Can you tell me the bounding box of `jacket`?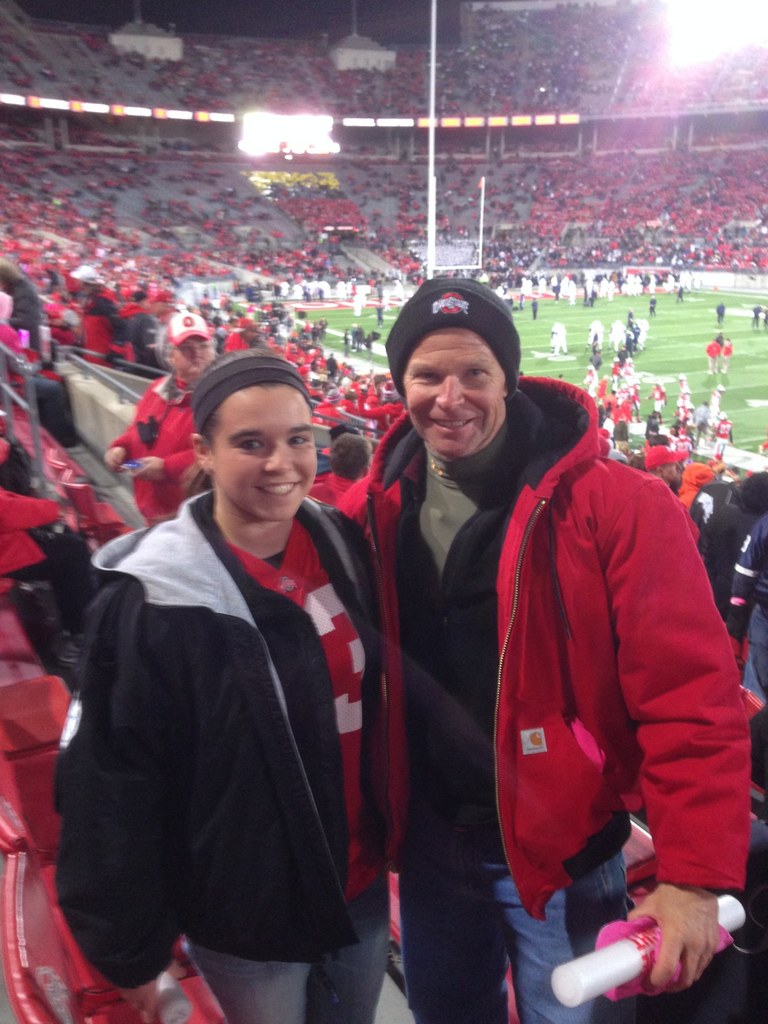
(74, 478, 382, 971).
